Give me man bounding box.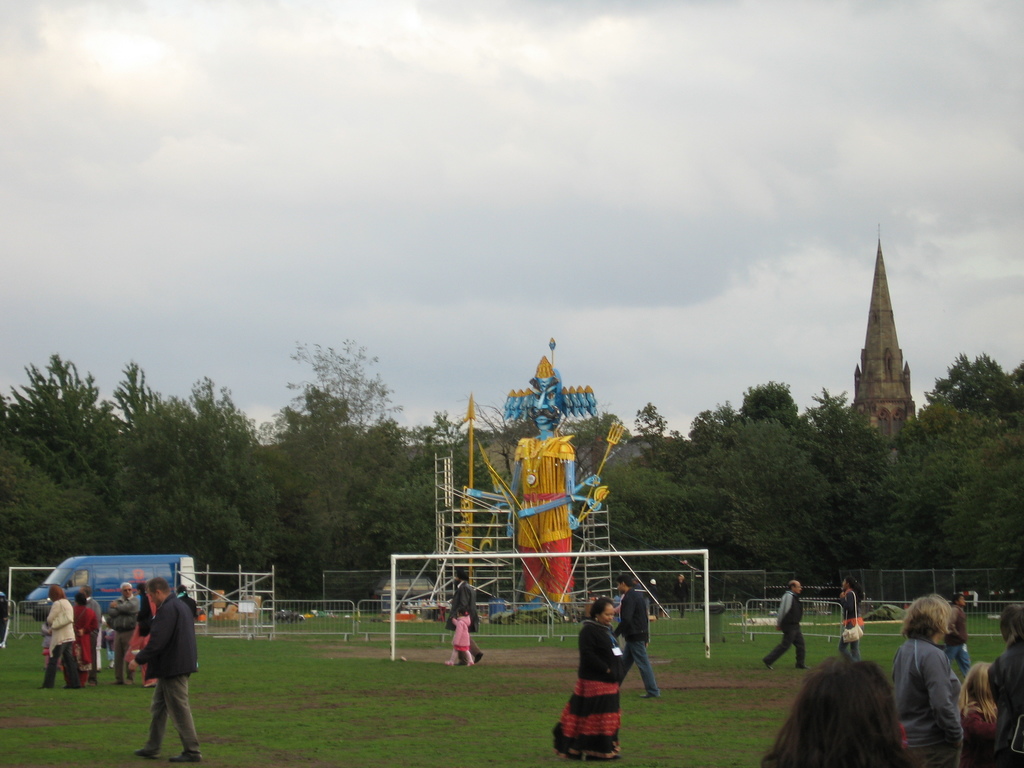
x1=673, y1=573, x2=690, y2=618.
